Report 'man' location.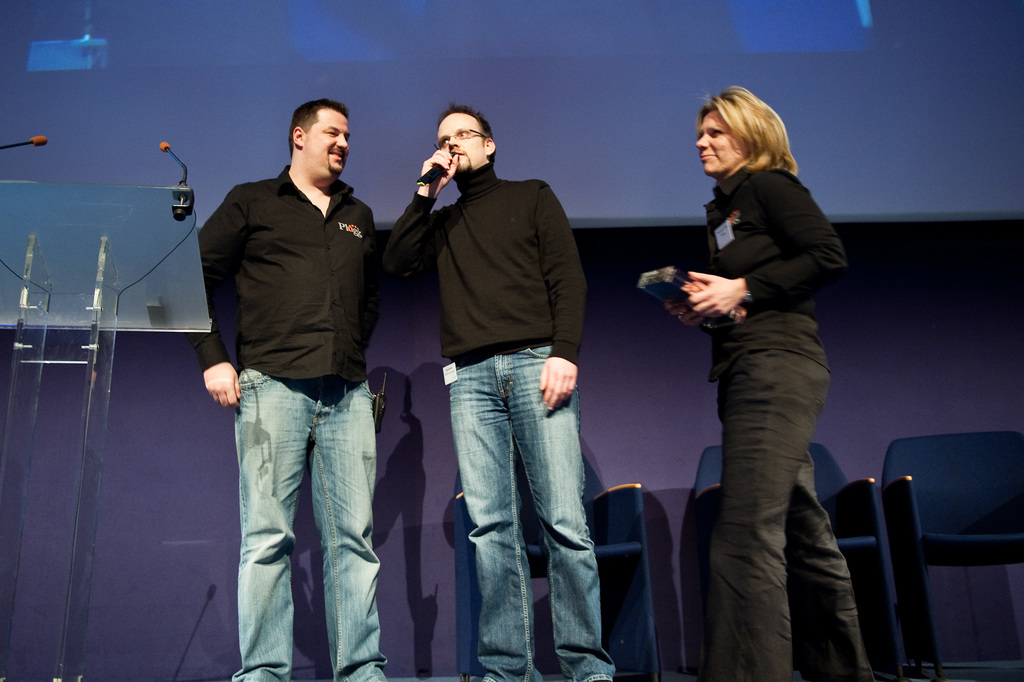
Report: 188 95 387 681.
